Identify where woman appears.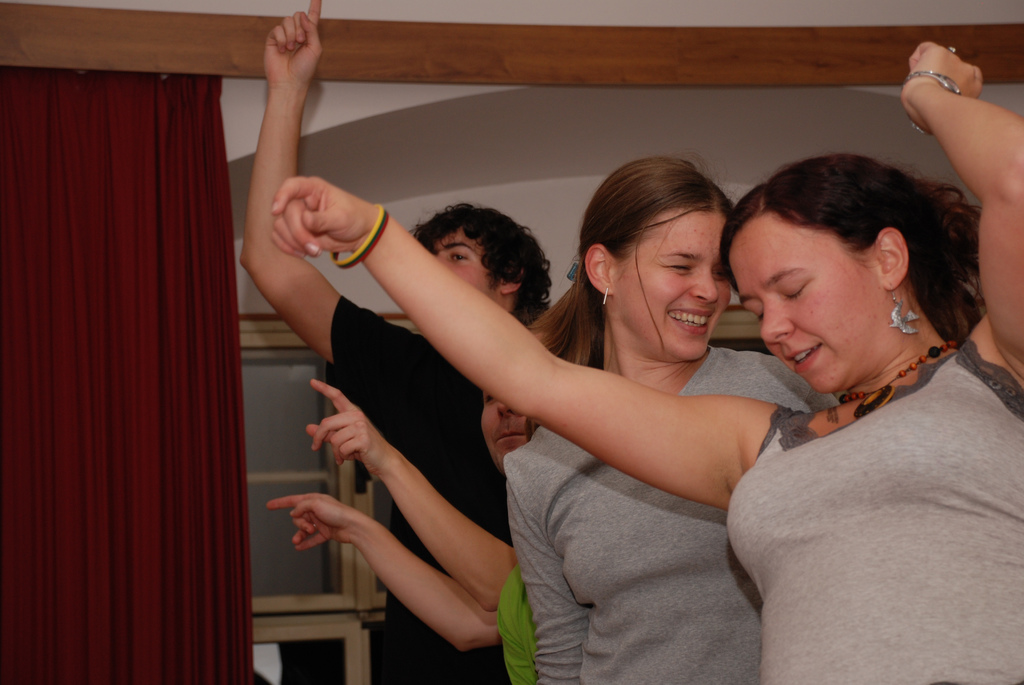
Appears at x1=270 y1=40 x2=1023 y2=684.
